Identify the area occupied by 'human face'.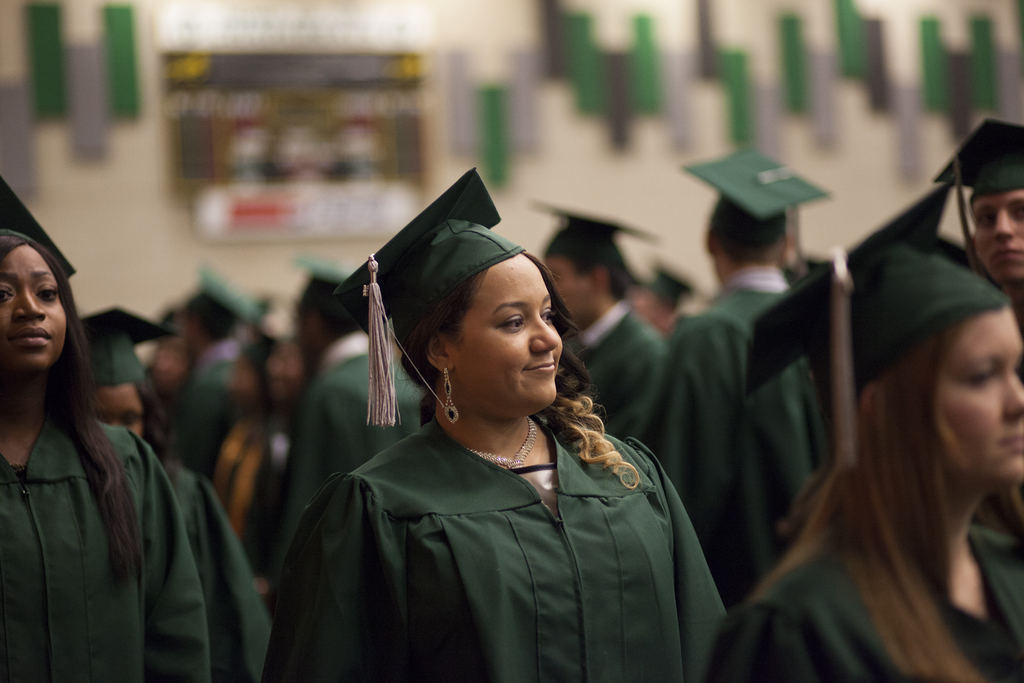
Area: 939 303 1023 474.
